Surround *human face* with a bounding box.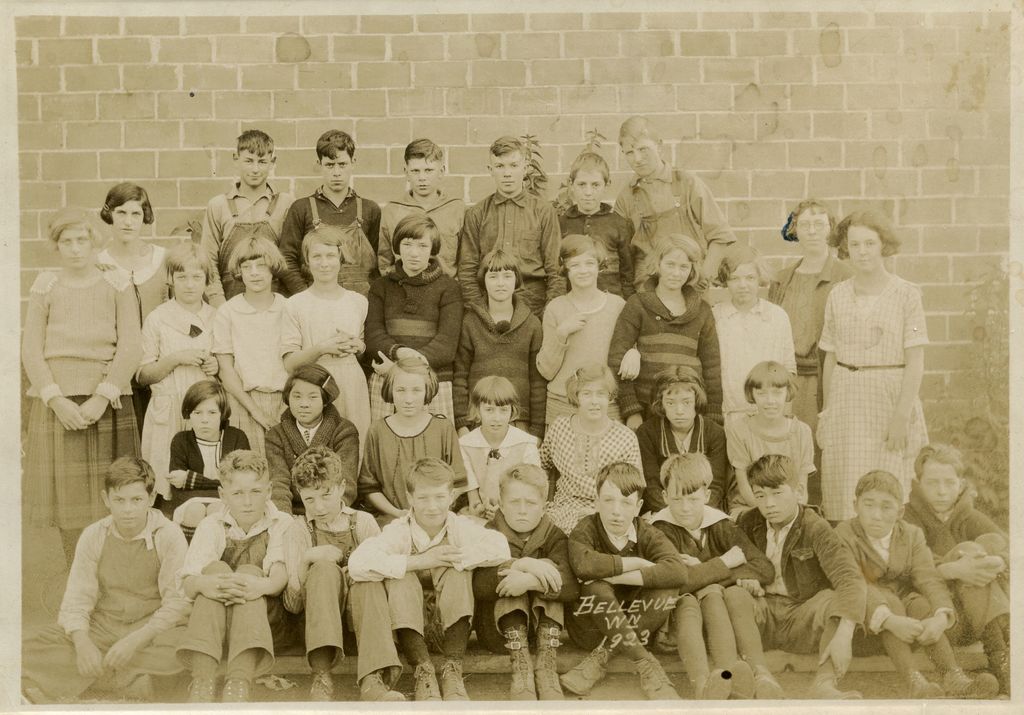
box=[289, 379, 323, 420].
